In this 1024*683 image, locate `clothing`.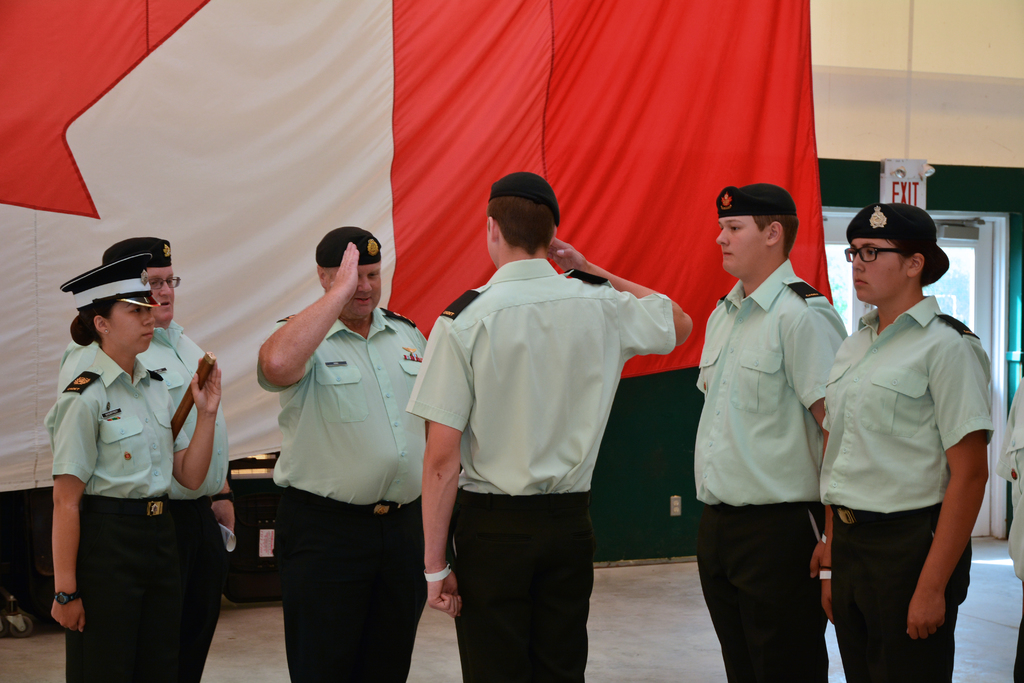
Bounding box: [left=811, top=293, right=1000, bottom=682].
